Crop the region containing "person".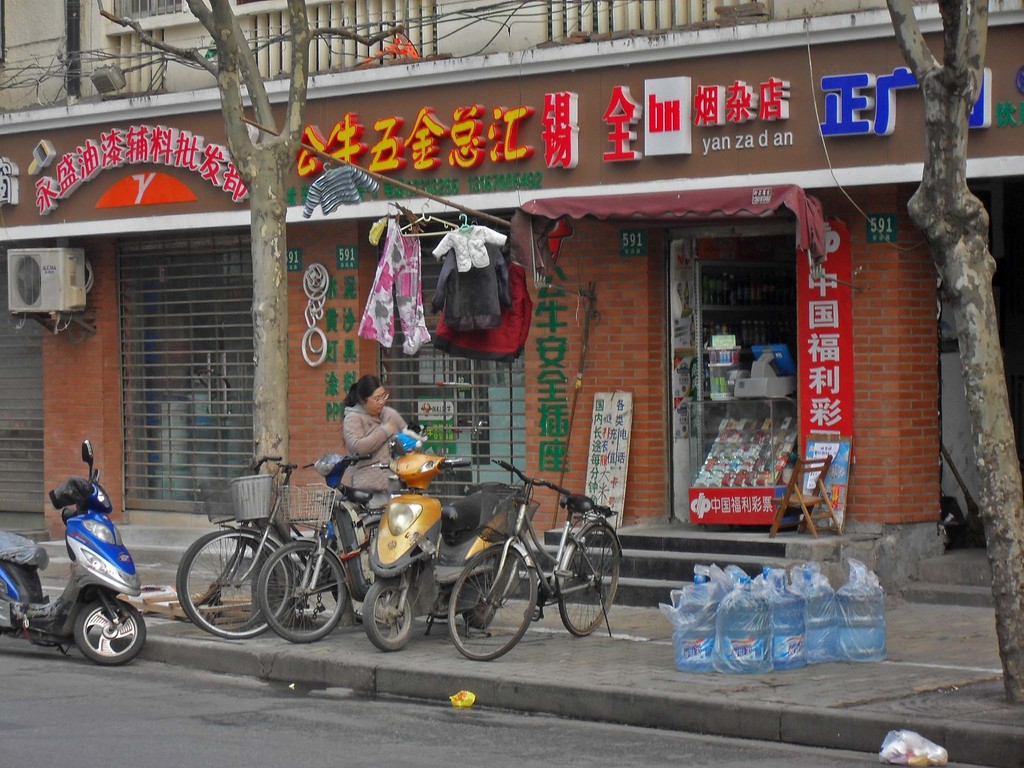
Crop region: x1=337, y1=376, x2=408, y2=515.
